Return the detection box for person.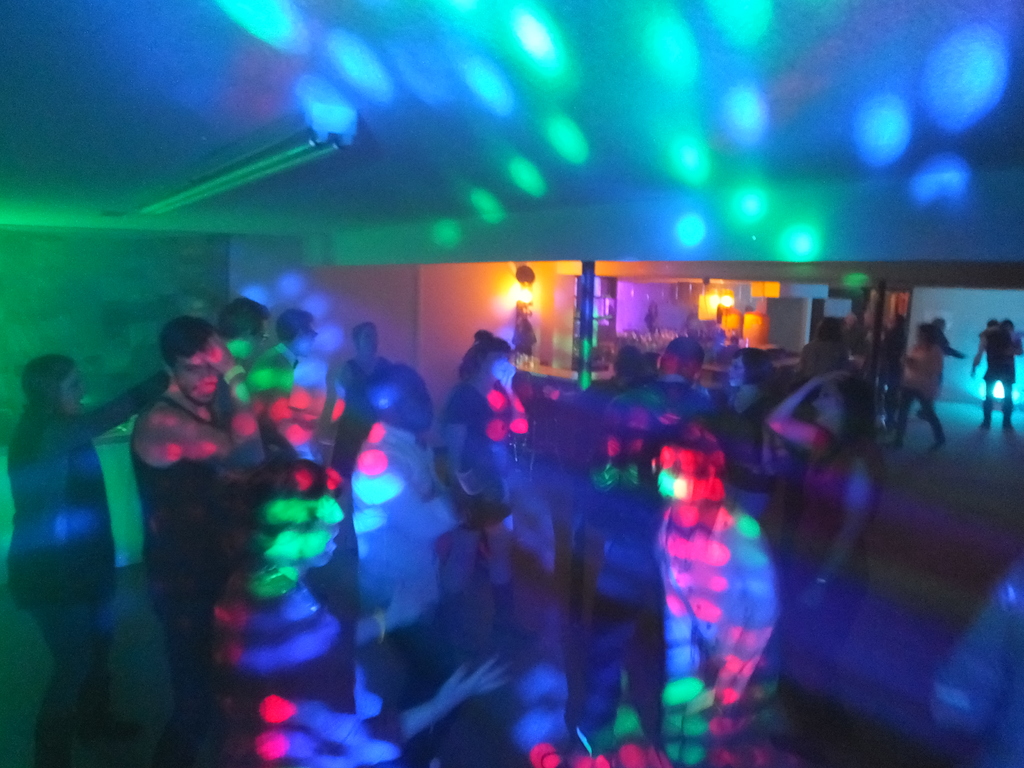
x1=707 y1=344 x2=801 y2=536.
